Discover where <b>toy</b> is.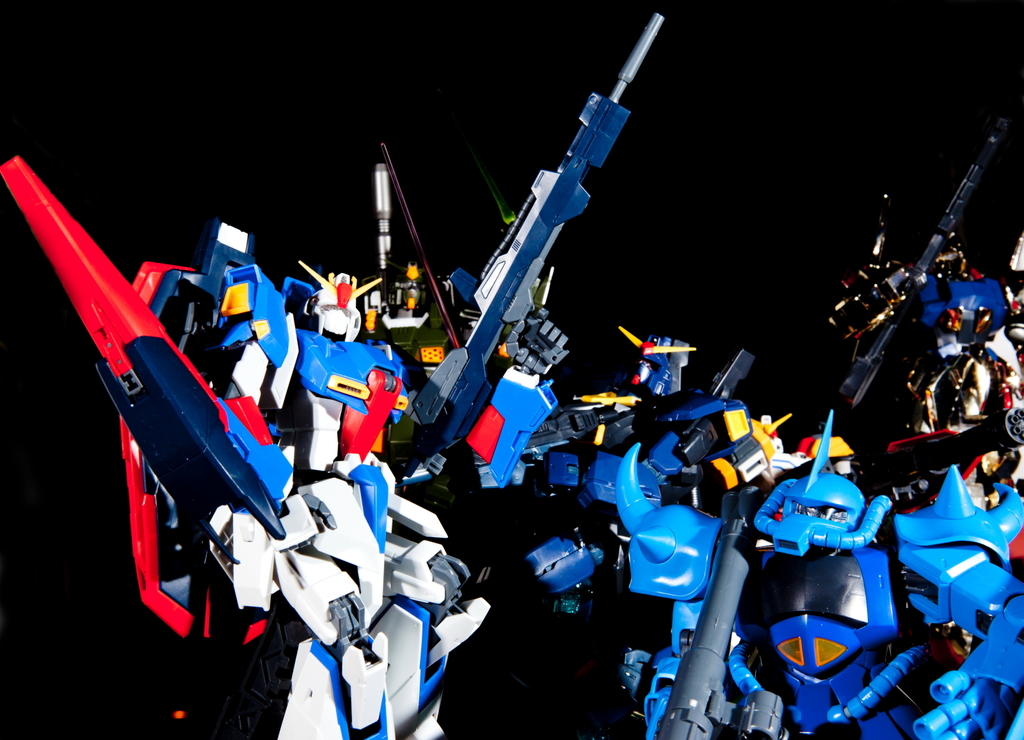
Discovered at left=0, top=9, right=664, bottom=739.
